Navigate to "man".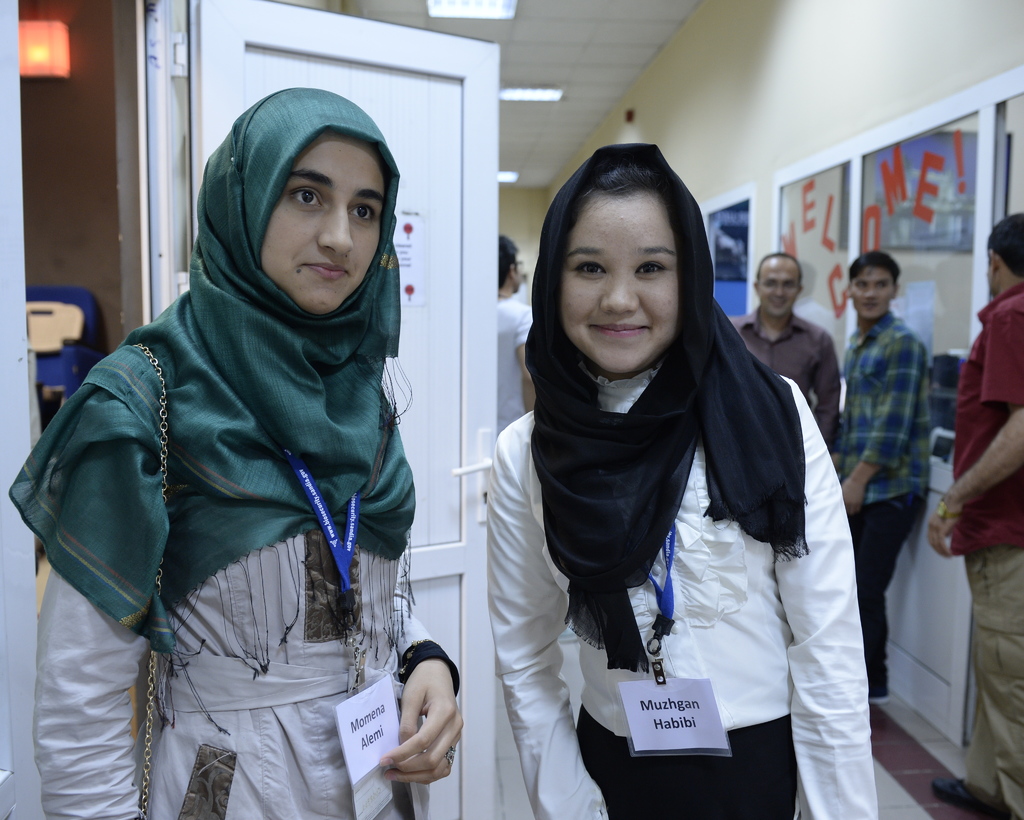
Navigation target: [left=500, top=234, right=534, bottom=431].
